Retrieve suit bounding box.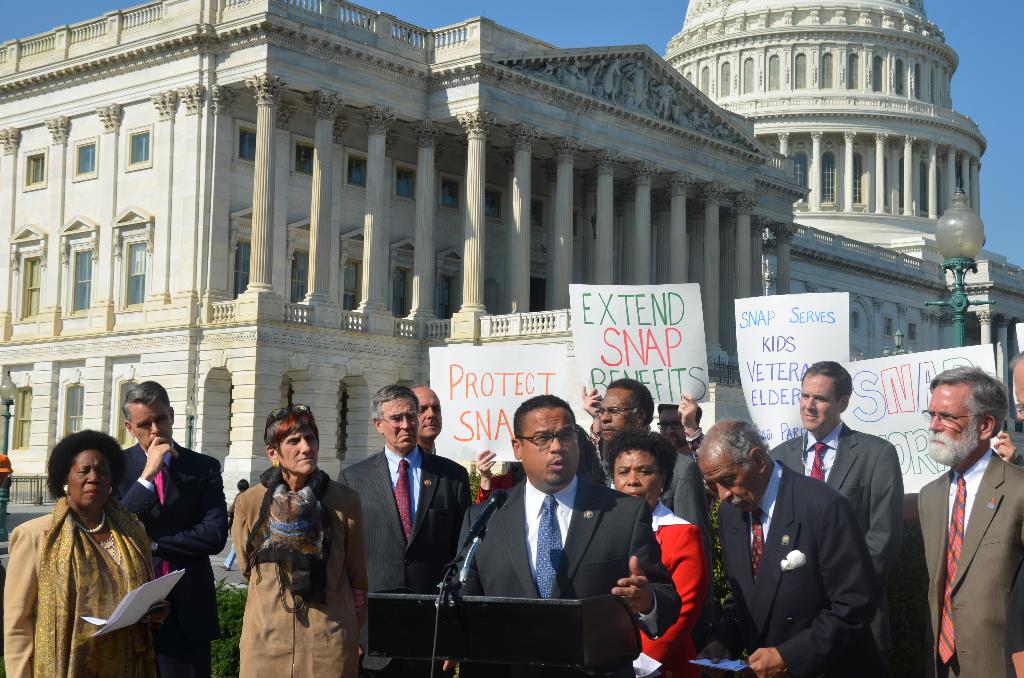
Bounding box: 448,472,687,676.
